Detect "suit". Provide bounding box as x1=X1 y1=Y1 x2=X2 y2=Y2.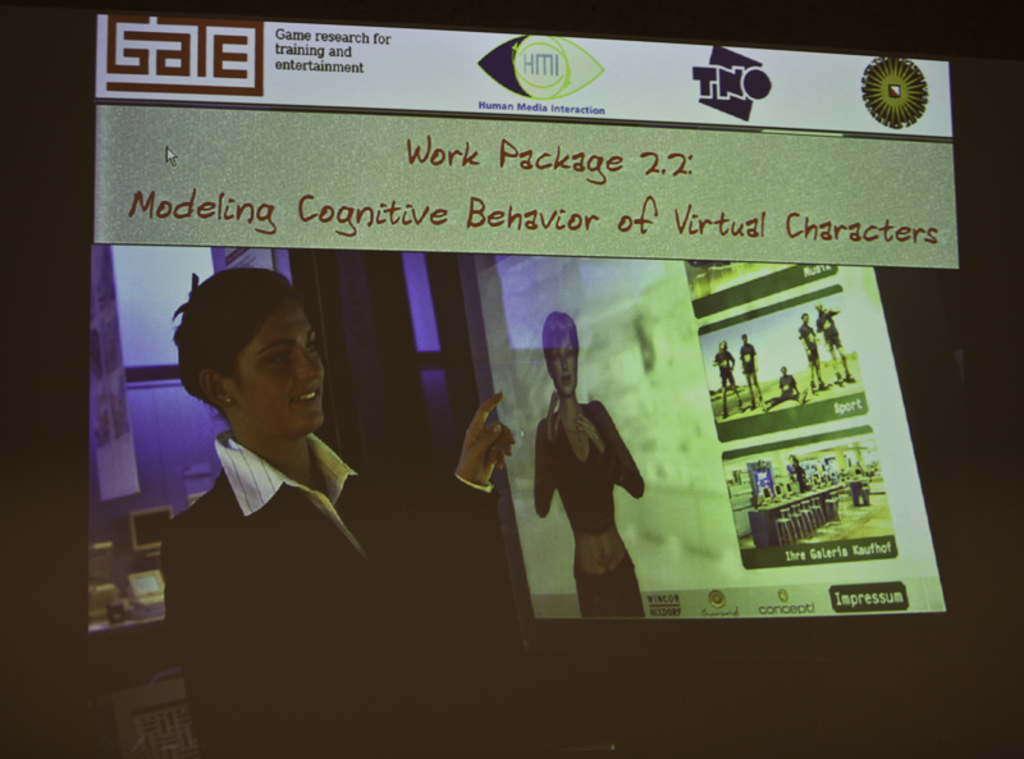
x1=173 y1=436 x2=500 y2=758.
